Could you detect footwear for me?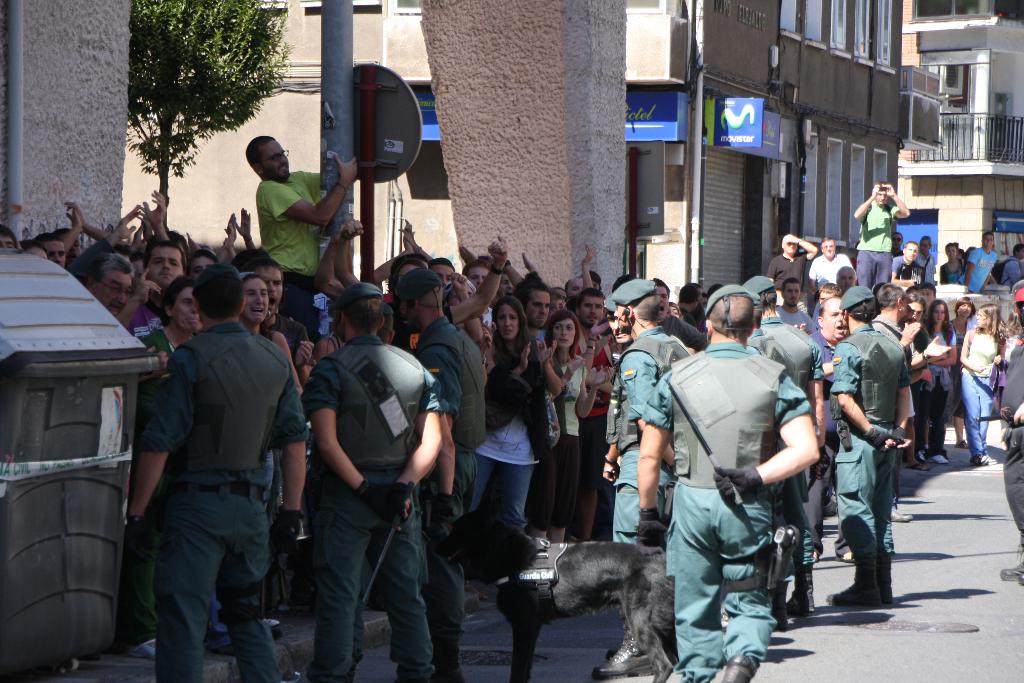
Detection result: select_region(783, 566, 813, 616).
